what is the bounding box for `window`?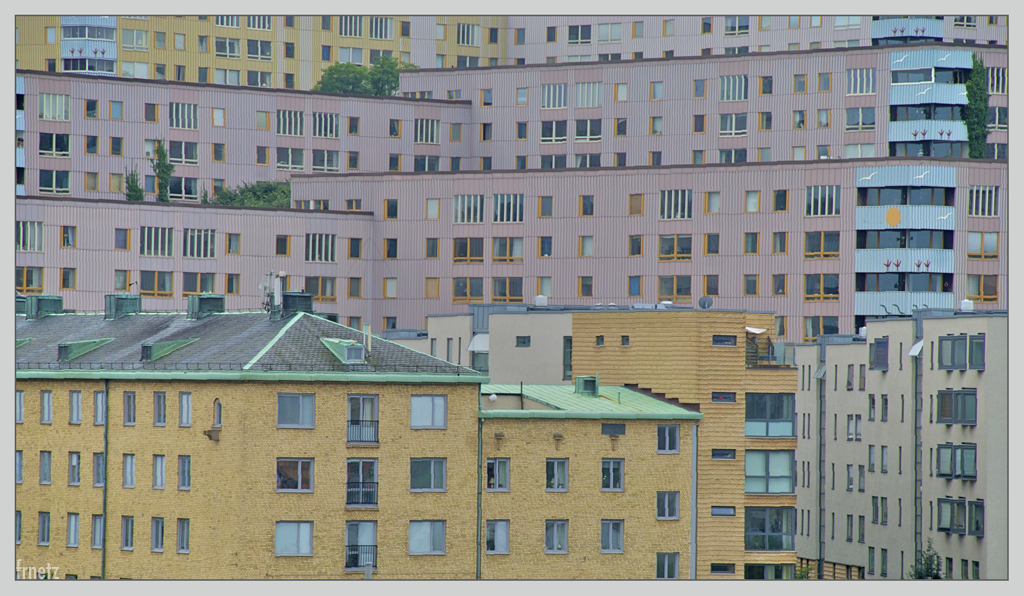
381:279:397:297.
